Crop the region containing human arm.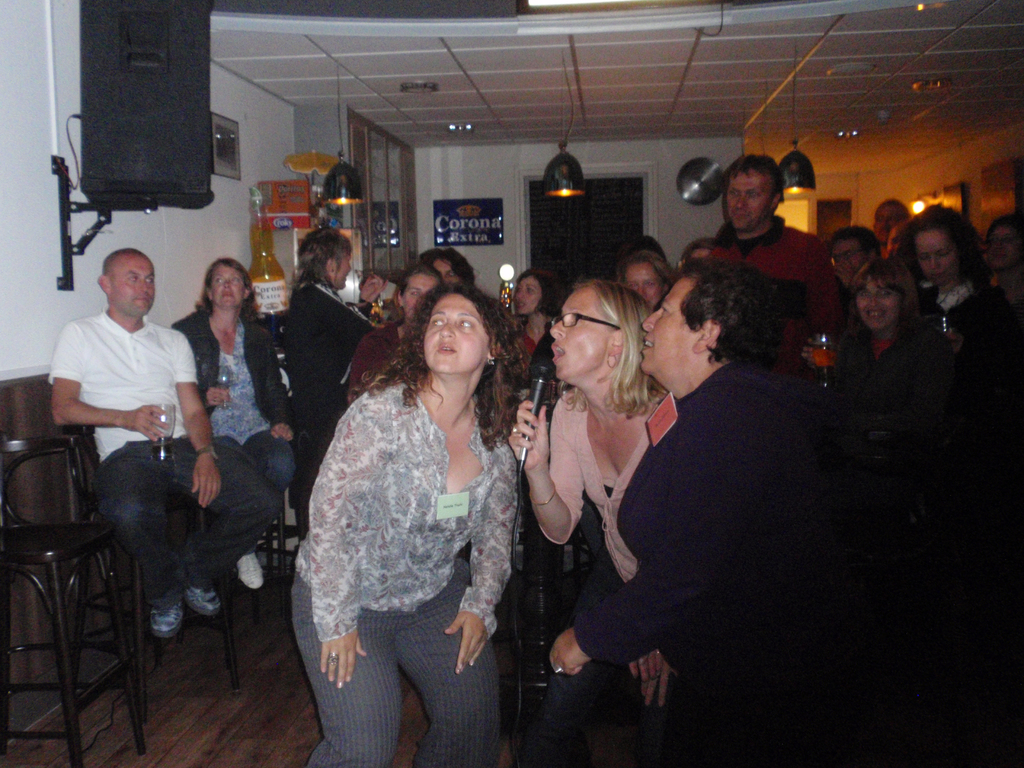
Crop region: bbox=[262, 331, 294, 440].
